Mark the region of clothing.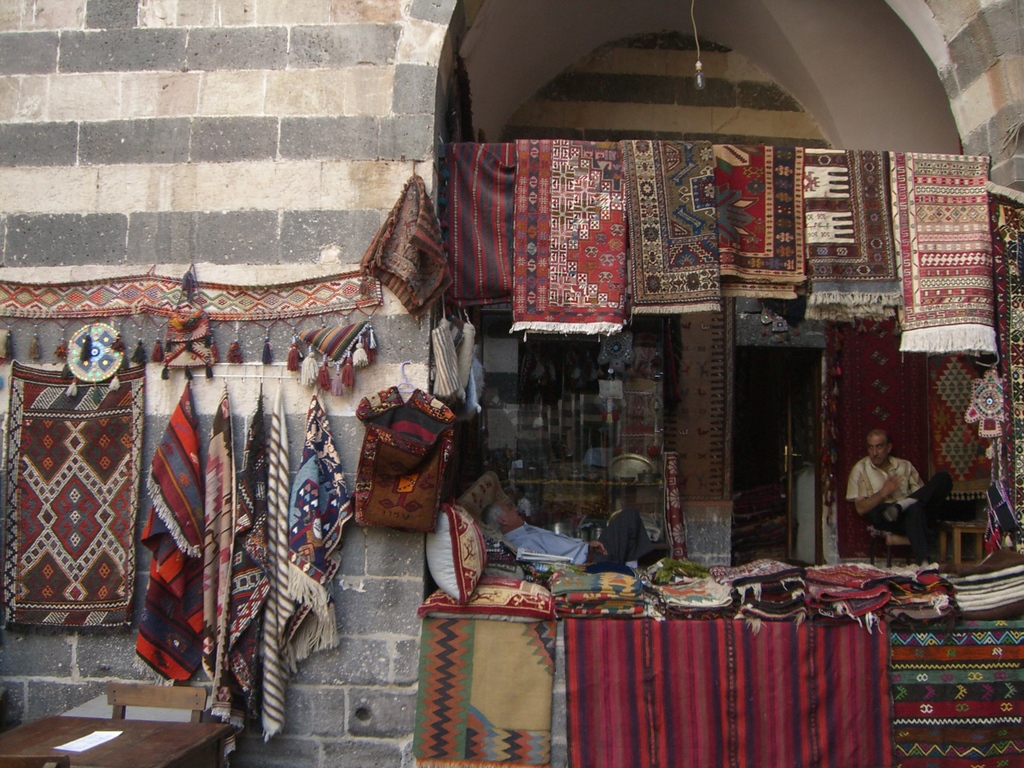
Region: {"x1": 207, "y1": 396, "x2": 269, "y2": 739}.
